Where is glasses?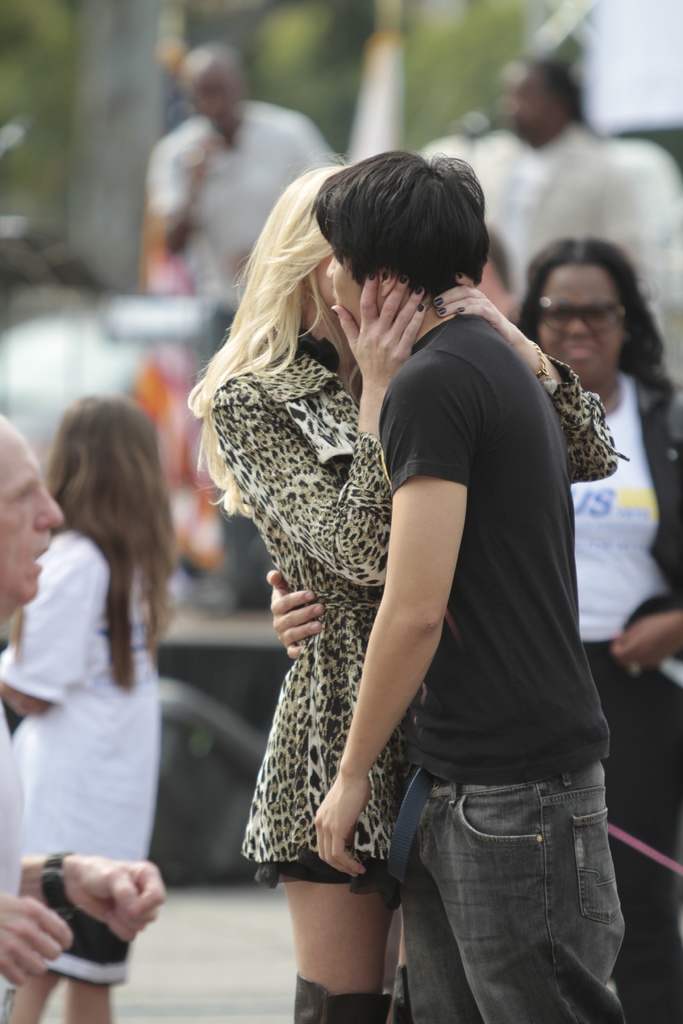
(left=531, top=296, right=629, bottom=337).
